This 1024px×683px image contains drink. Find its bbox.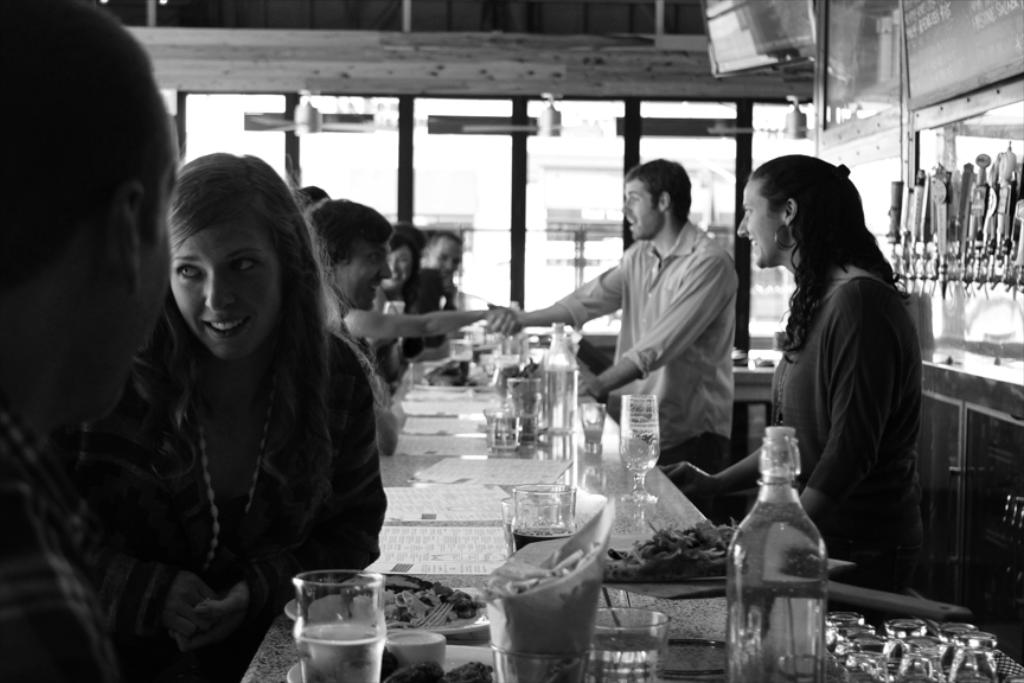
pyautogui.locateOnScreen(591, 627, 659, 682).
